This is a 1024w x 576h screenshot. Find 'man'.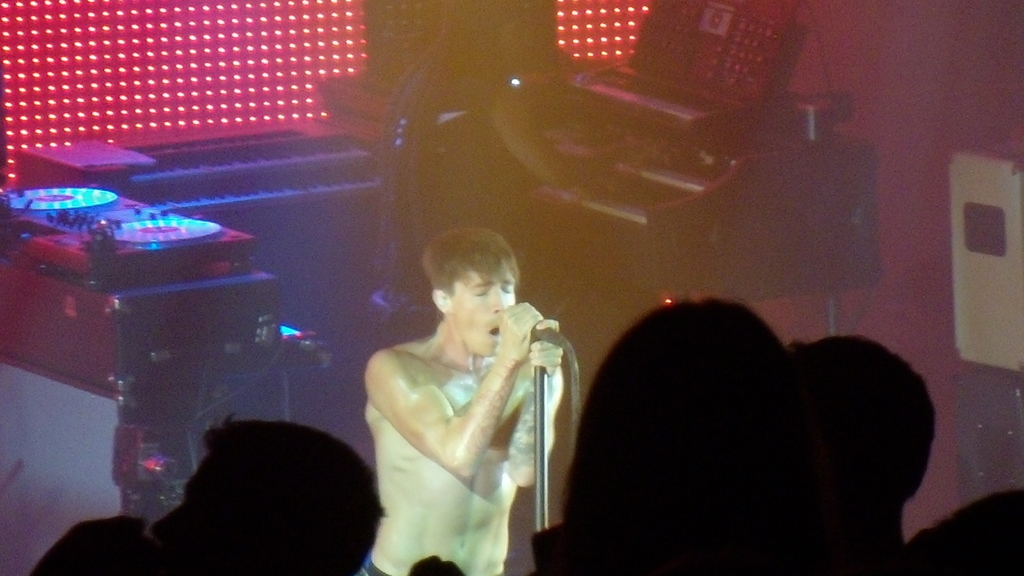
Bounding box: <box>344,232,575,574</box>.
